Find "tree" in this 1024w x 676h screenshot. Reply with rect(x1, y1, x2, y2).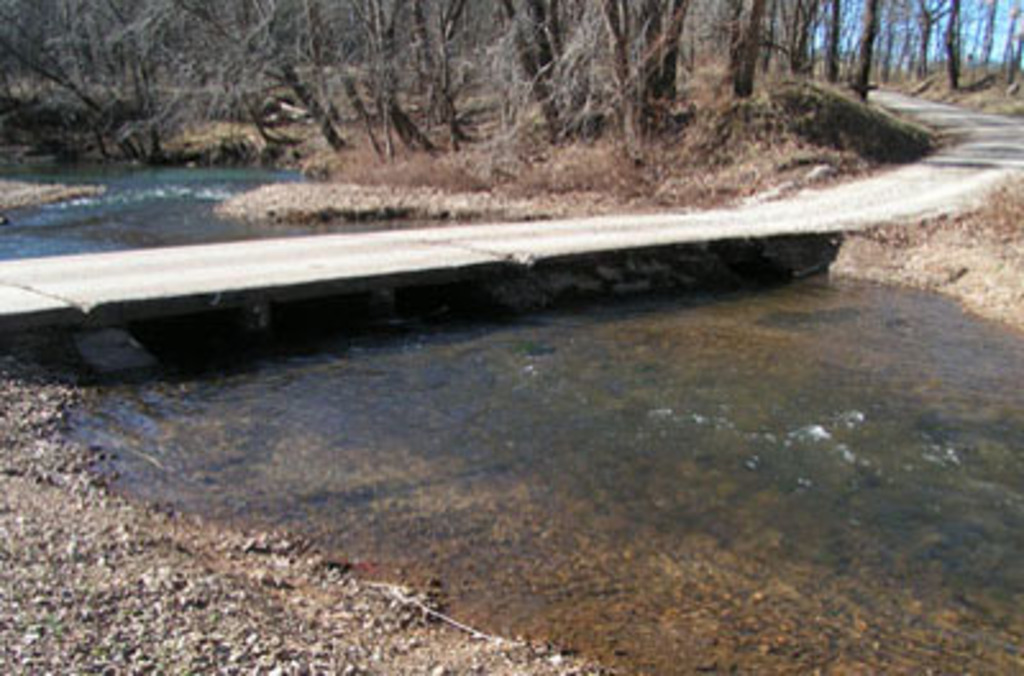
rect(850, 0, 881, 100).
